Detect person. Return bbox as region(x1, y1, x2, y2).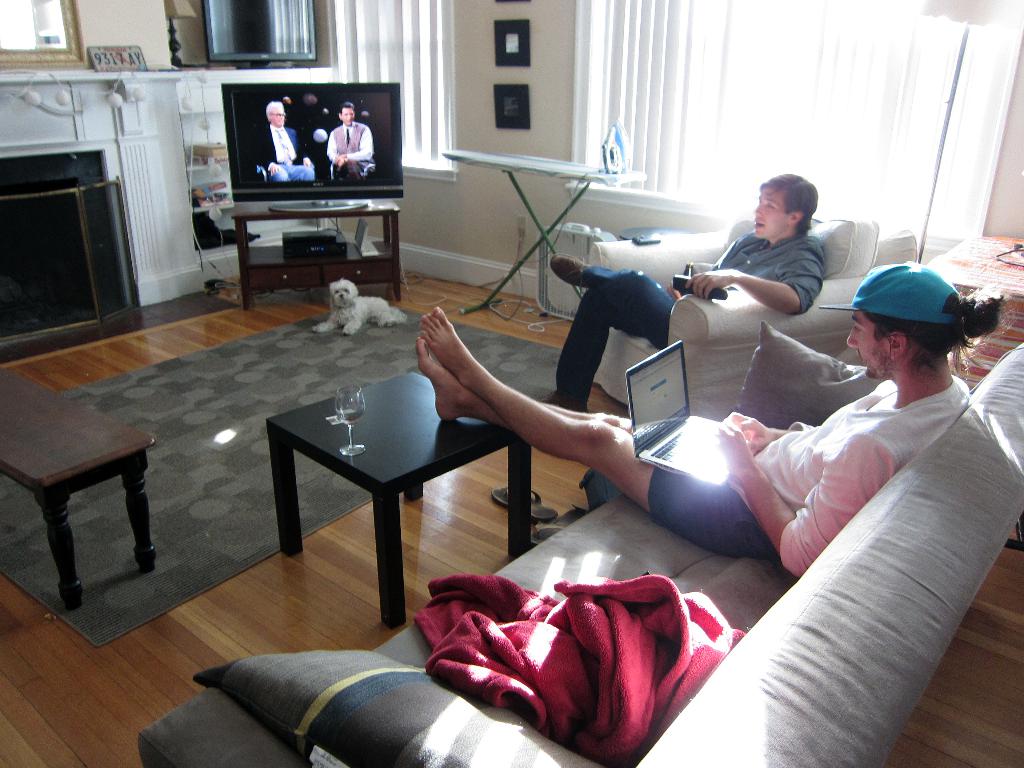
region(253, 101, 317, 183).
